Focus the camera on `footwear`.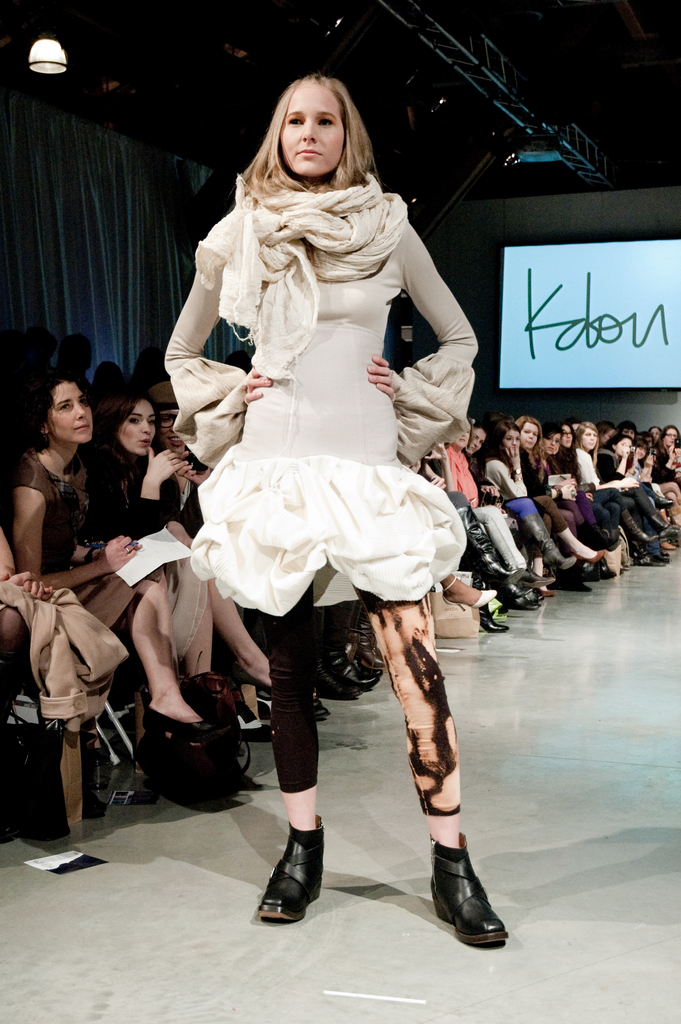
Focus region: {"left": 419, "top": 837, "right": 493, "bottom": 953}.
